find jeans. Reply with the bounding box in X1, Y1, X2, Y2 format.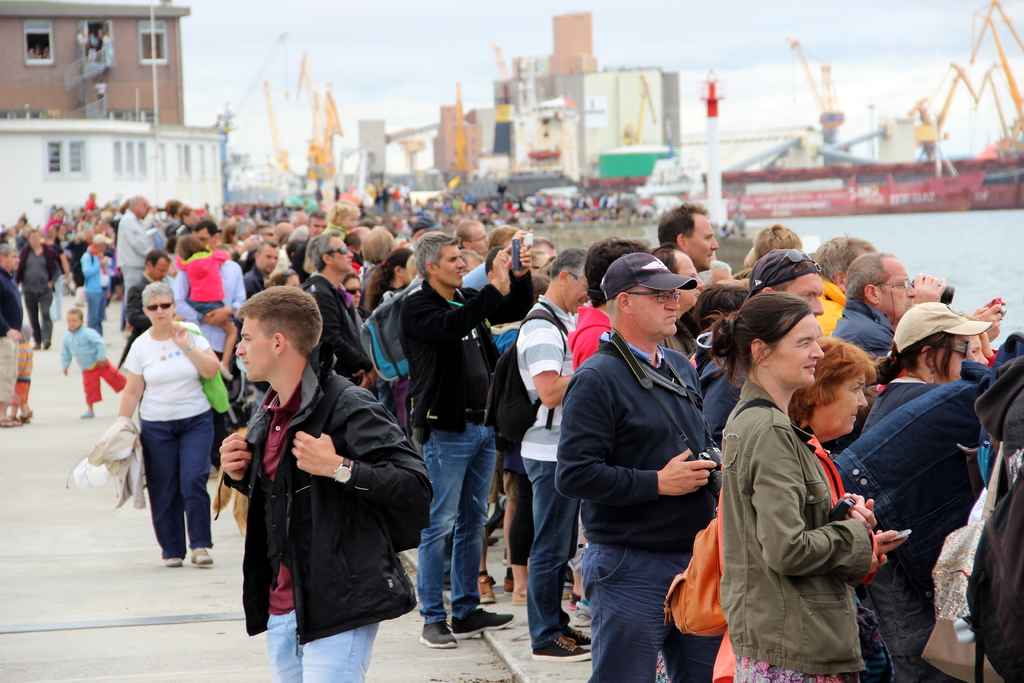
85, 294, 111, 336.
